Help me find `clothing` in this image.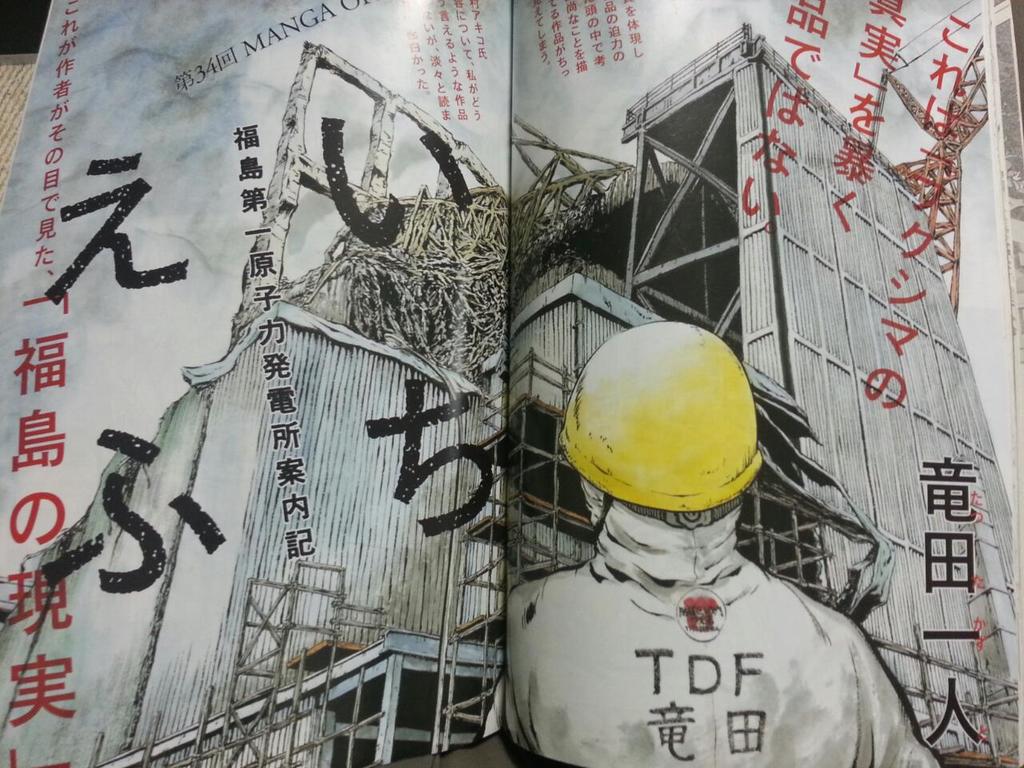
Found it: detection(507, 482, 939, 767).
